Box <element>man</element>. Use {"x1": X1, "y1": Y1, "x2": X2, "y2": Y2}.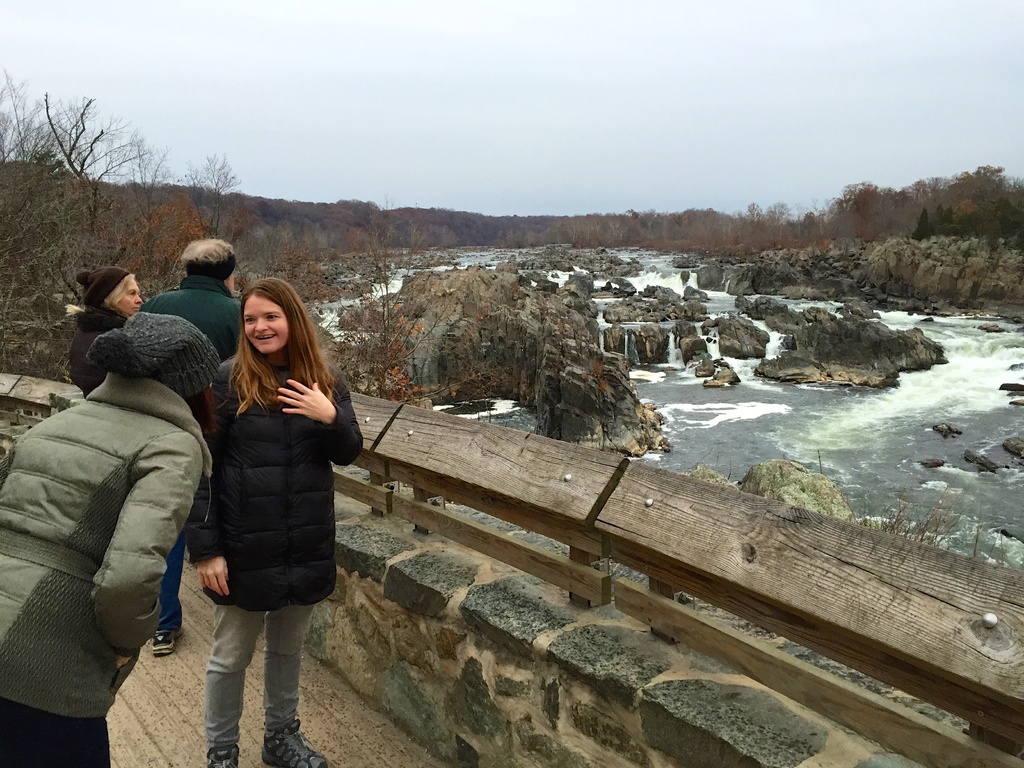
{"x1": 137, "y1": 236, "x2": 278, "y2": 644}.
